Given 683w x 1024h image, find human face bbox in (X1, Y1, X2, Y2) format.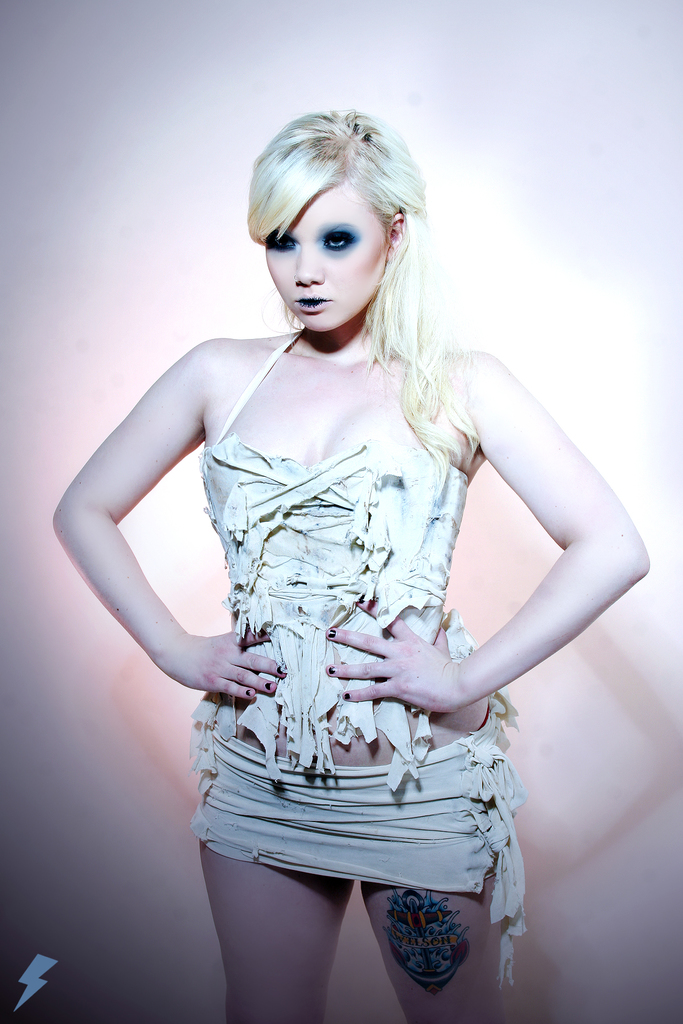
(263, 192, 392, 335).
